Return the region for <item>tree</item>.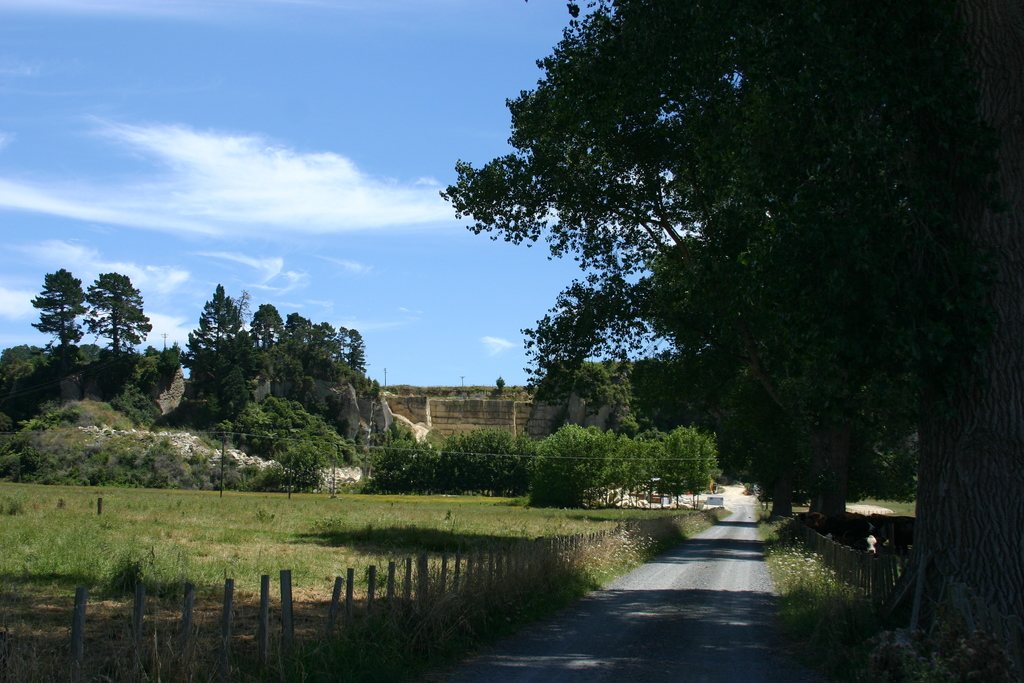
{"x1": 30, "y1": 269, "x2": 86, "y2": 347}.
